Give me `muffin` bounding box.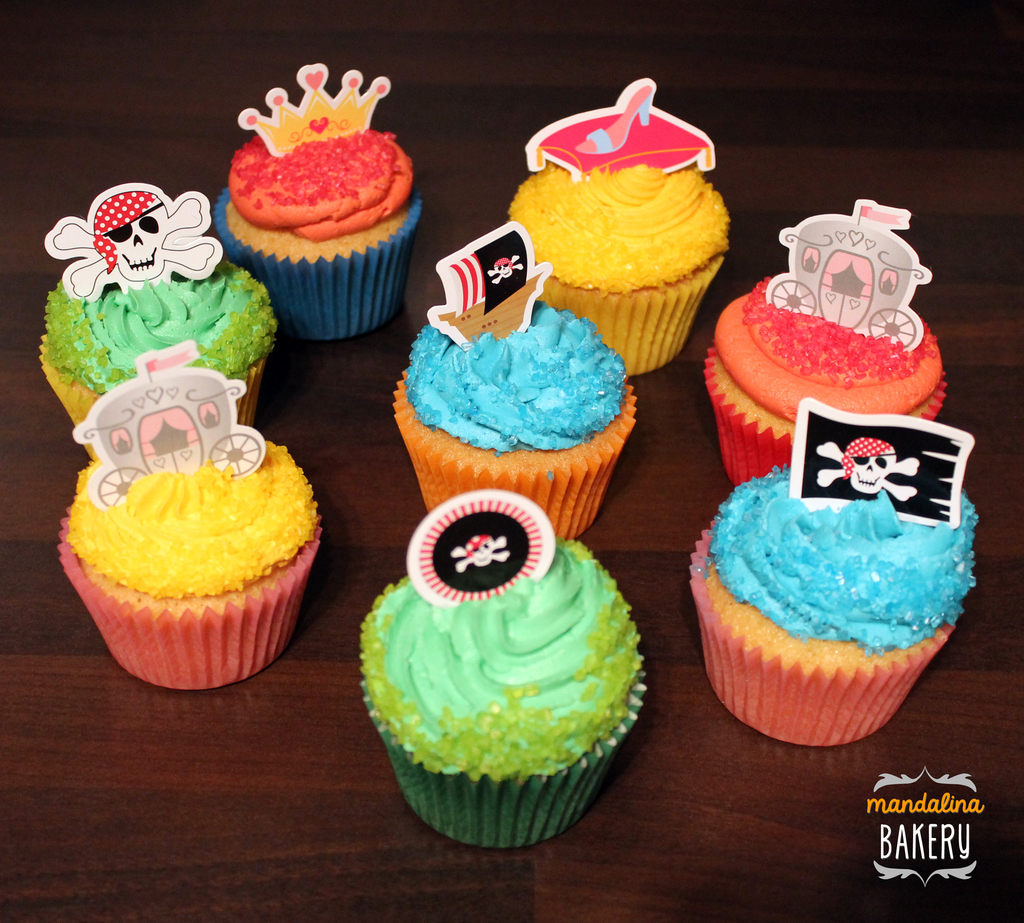
<box>685,454,978,750</box>.
